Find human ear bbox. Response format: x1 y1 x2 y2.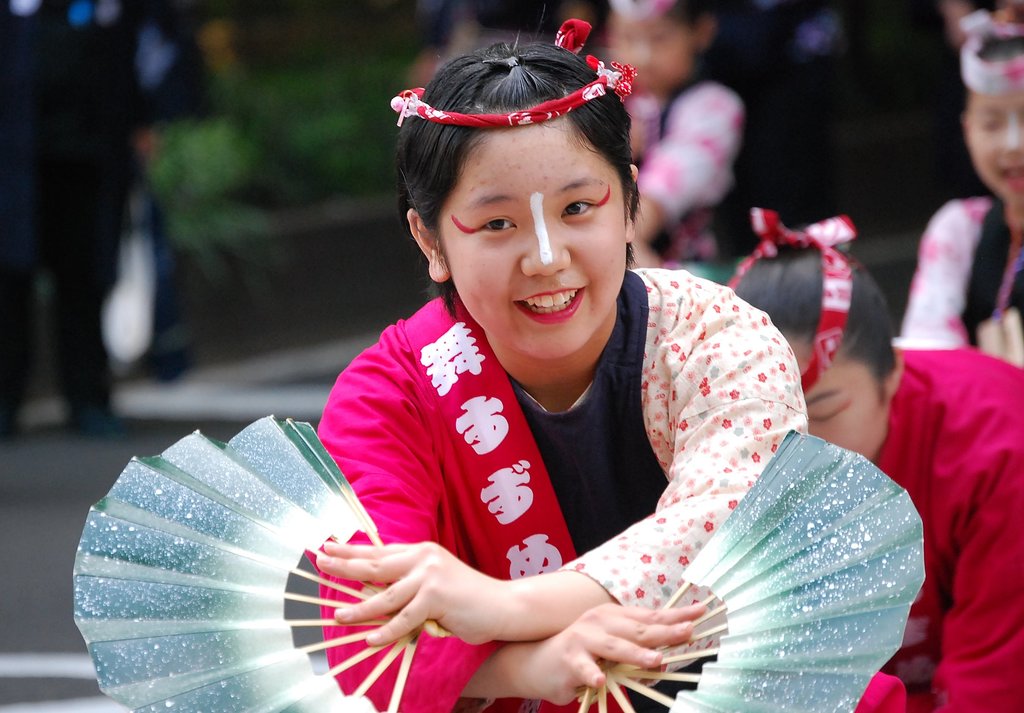
884 348 906 397.
